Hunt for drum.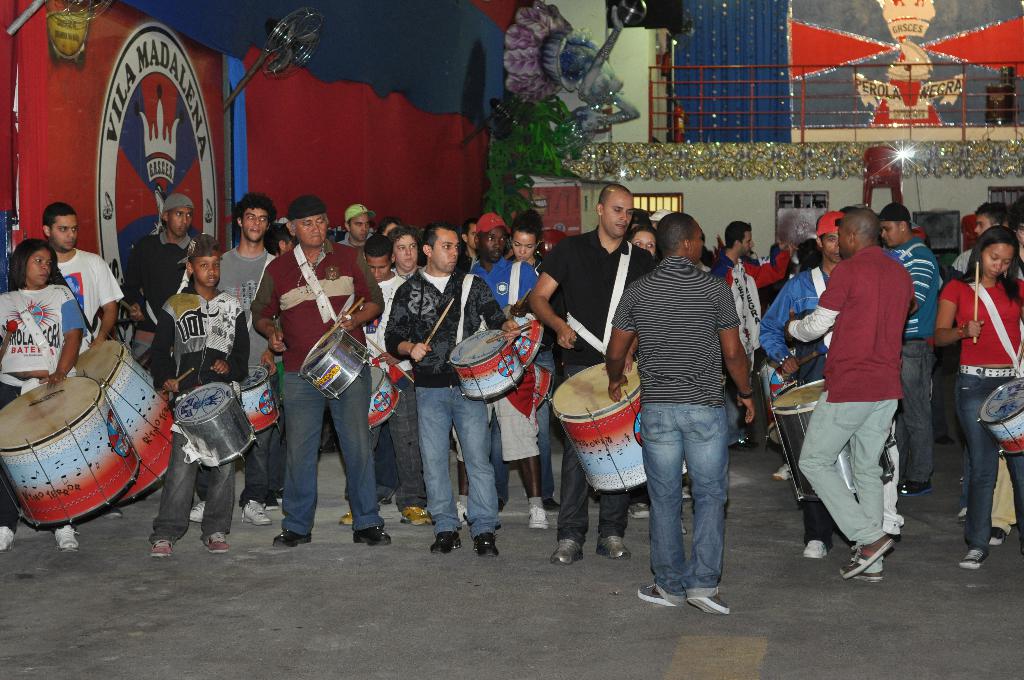
Hunted down at (75, 344, 174, 505).
